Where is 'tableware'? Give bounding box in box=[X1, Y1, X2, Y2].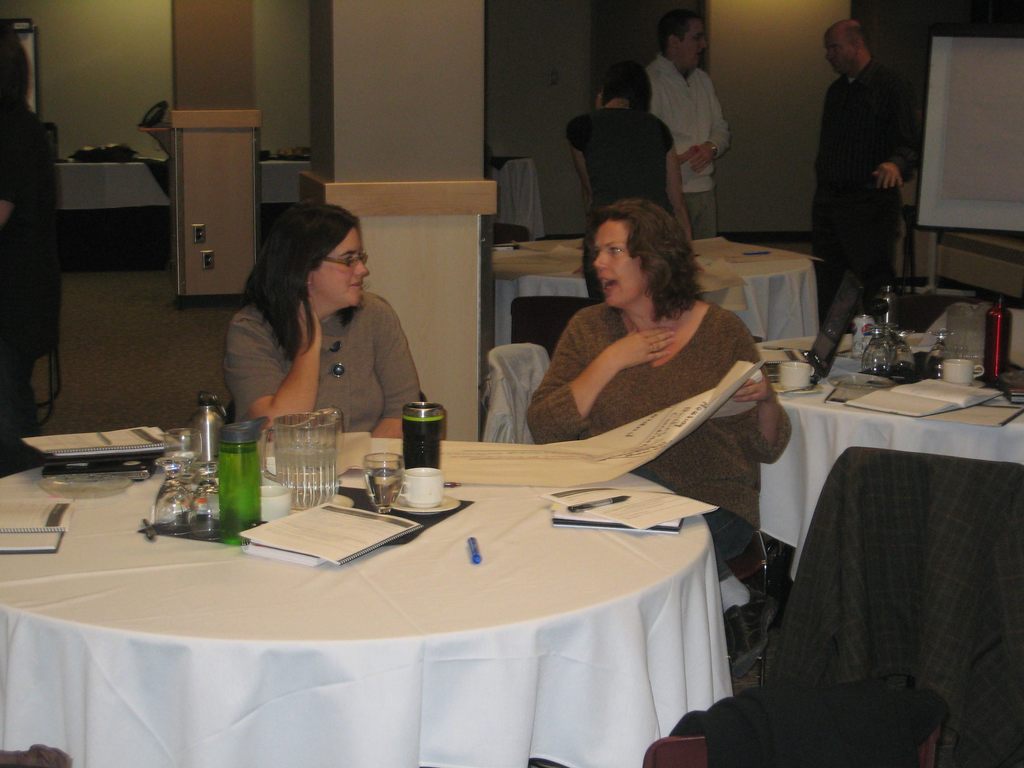
box=[214, 419, 265, 549].
